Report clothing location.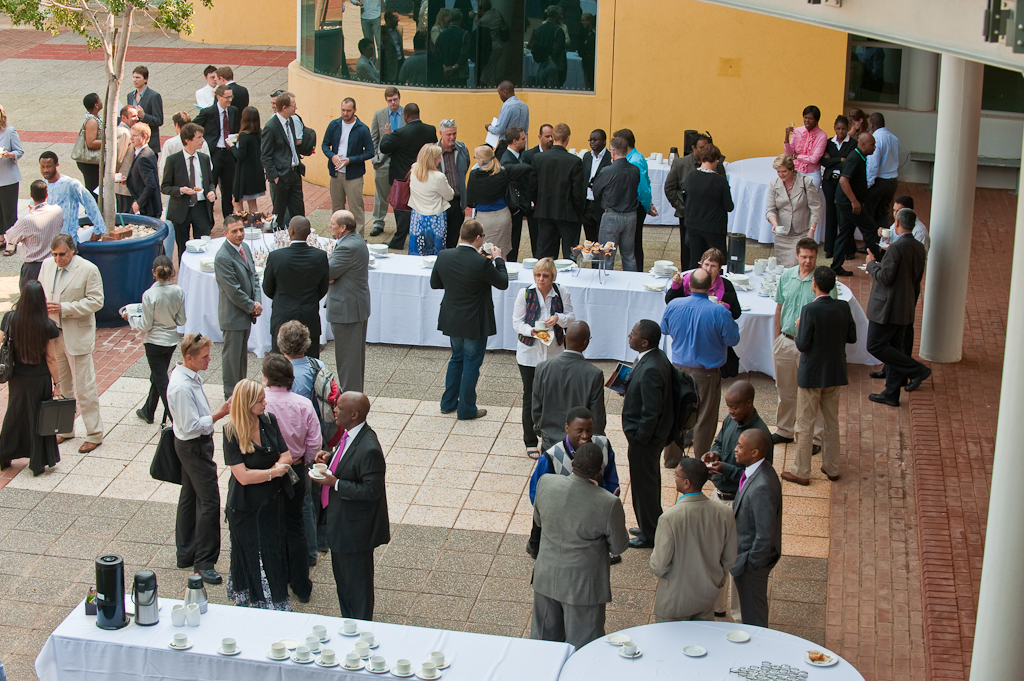
Report: detection(584, 146, 608, 234).
